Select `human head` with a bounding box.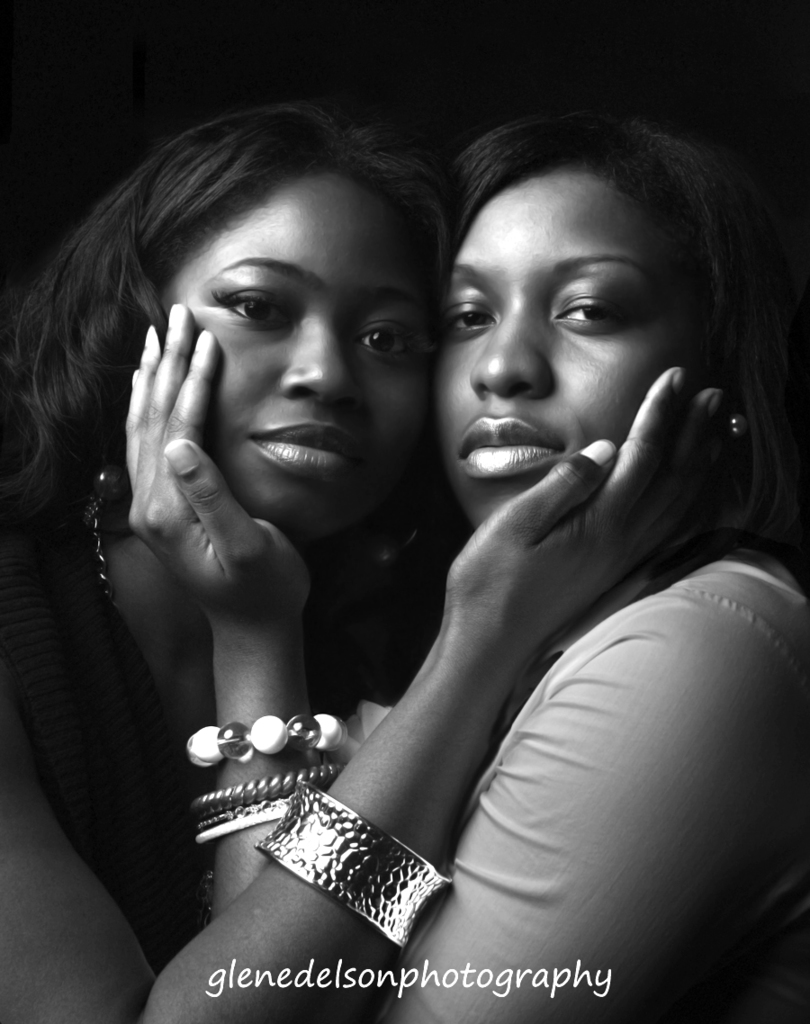
{"left": 0, "top": 102, "right": 457, "bottom": 568}.
